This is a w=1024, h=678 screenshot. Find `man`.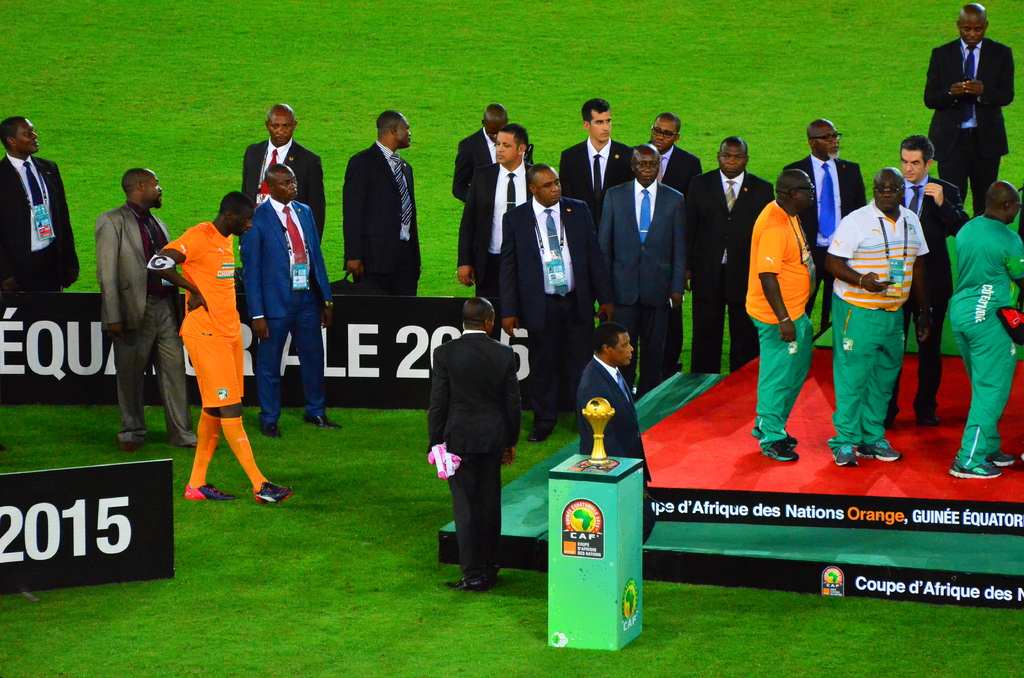
Bounding box: {"left": 920, "top": 5, "right": 1016, "bottom": 204}.
